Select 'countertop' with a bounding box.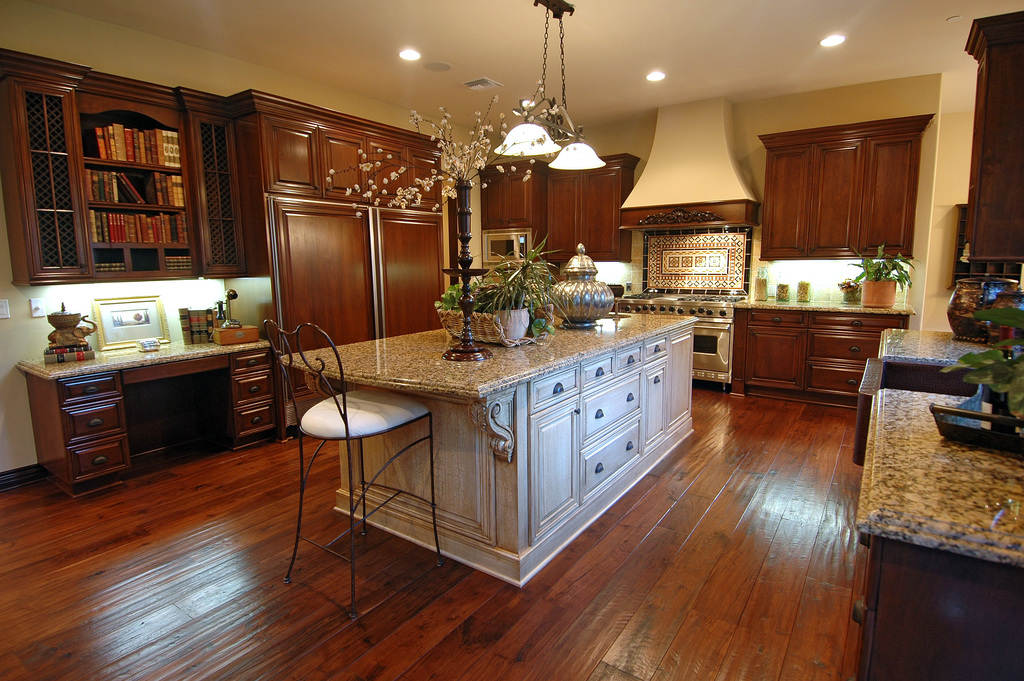
<box>19,321,269,380</box>.
